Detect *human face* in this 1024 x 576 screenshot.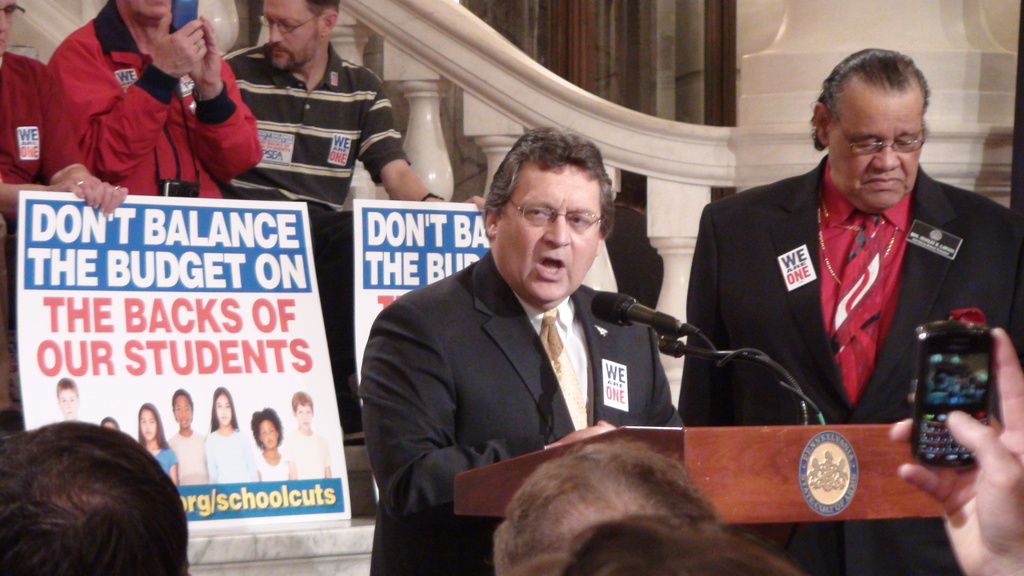
Detection: Rect(294, 403, 312, 430).
